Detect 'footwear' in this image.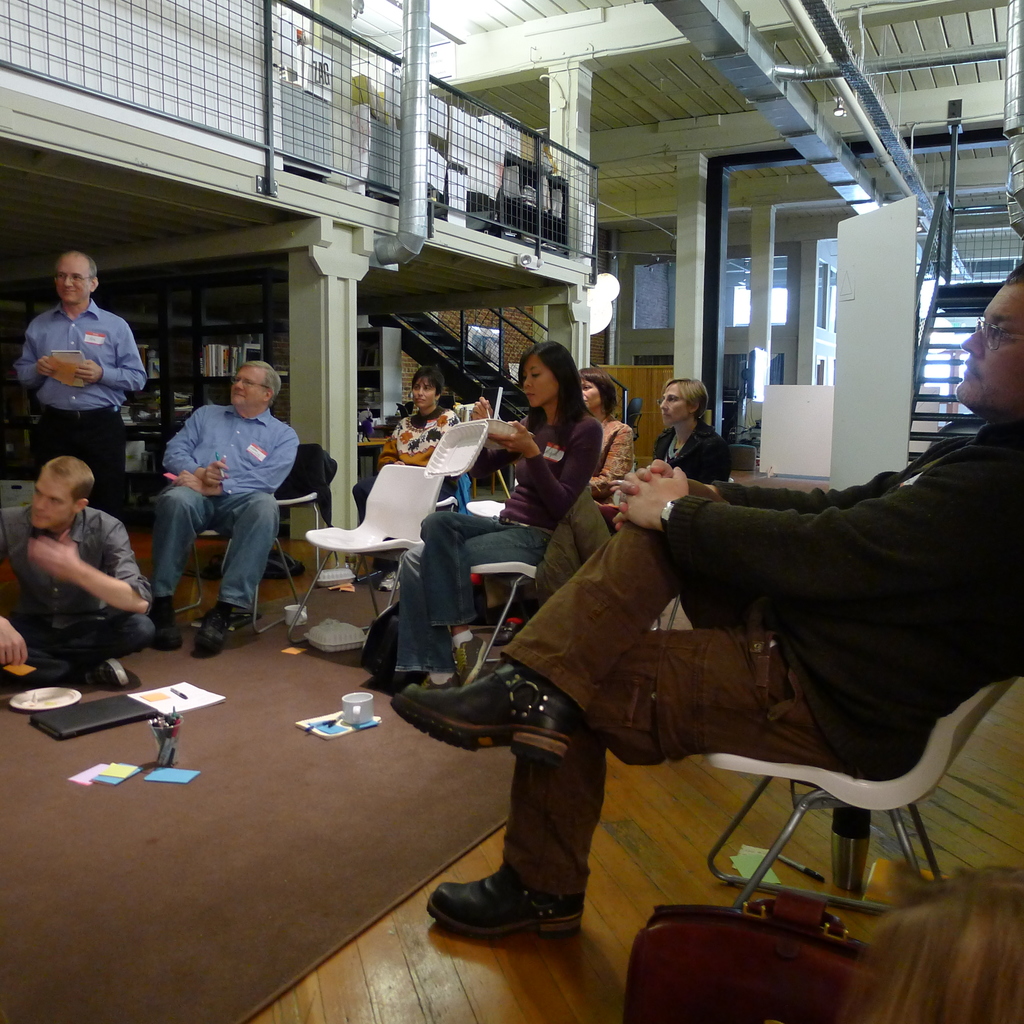
Detection: bbox=[180, 603, 237, 653].
